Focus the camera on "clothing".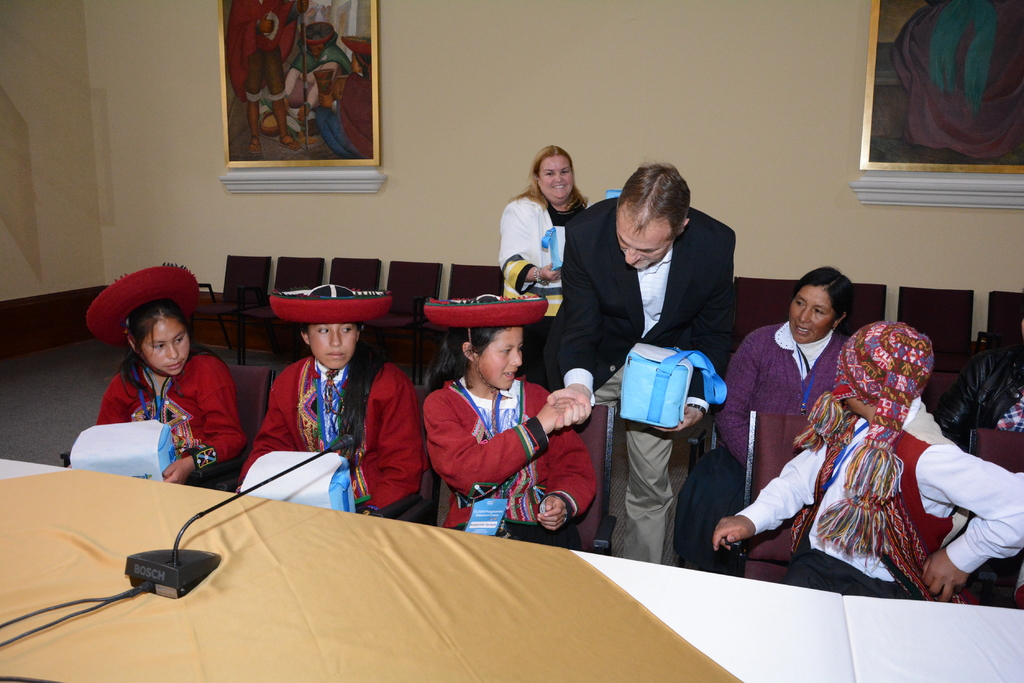
Focus region: 317/71/372/157.
